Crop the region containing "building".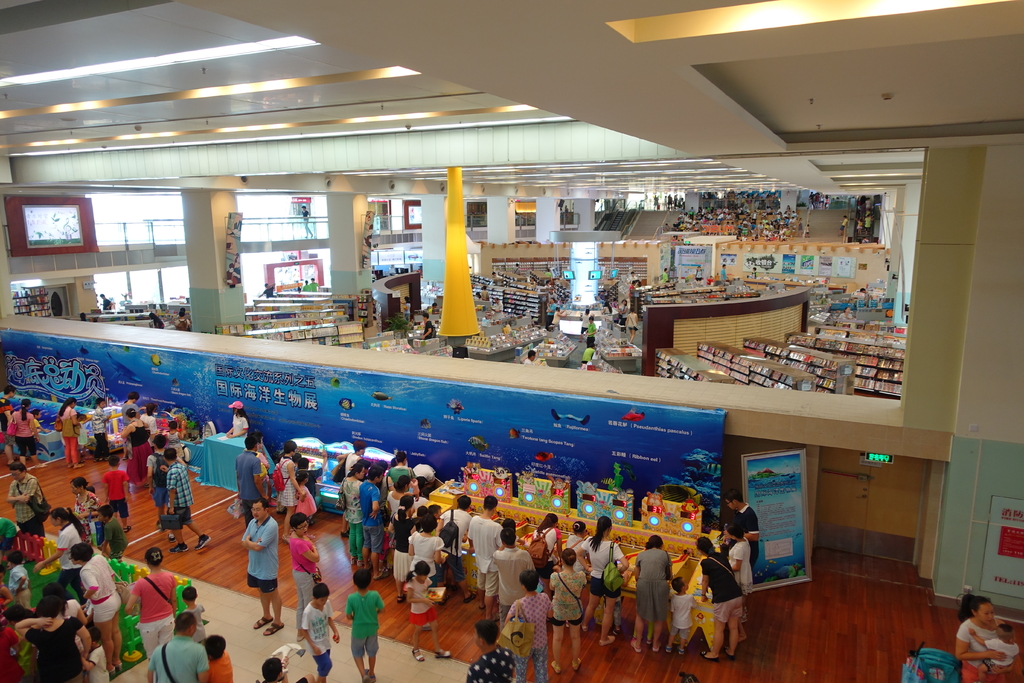
Crop region: (0,0,1023,682).
